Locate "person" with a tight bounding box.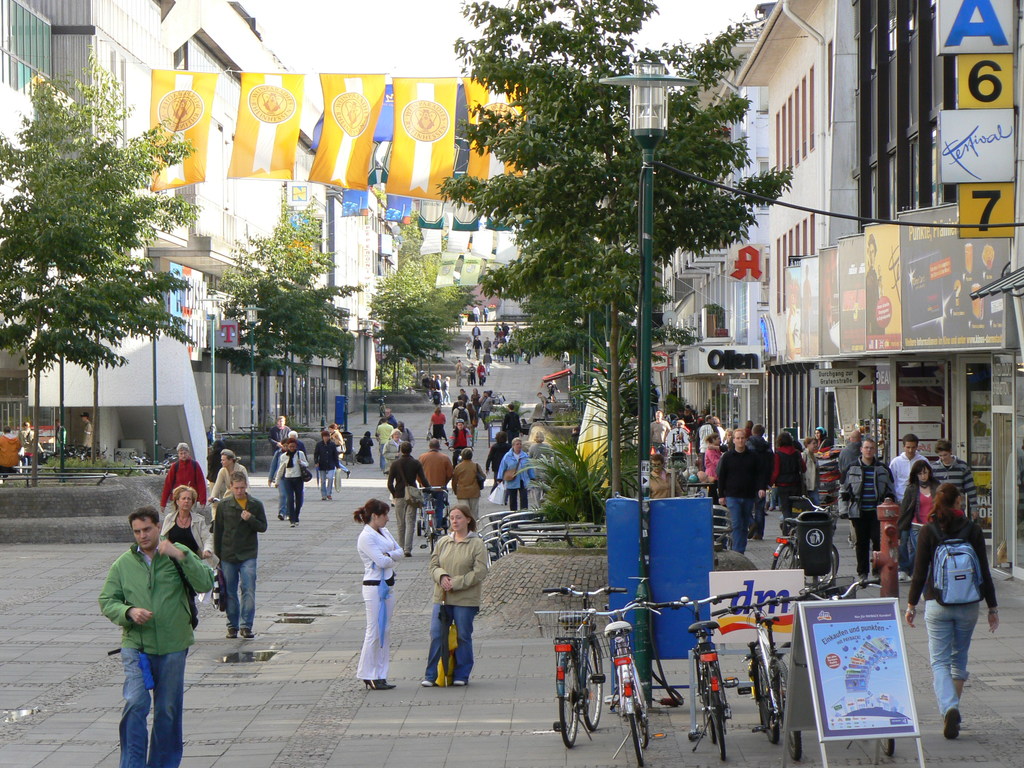
158/431/215/521.
